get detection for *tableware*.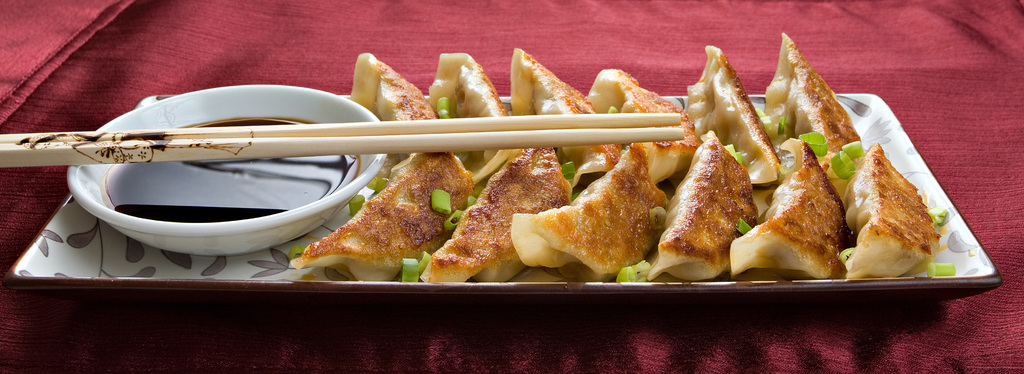
Detection: crop(1, 45, 1010, 307).
